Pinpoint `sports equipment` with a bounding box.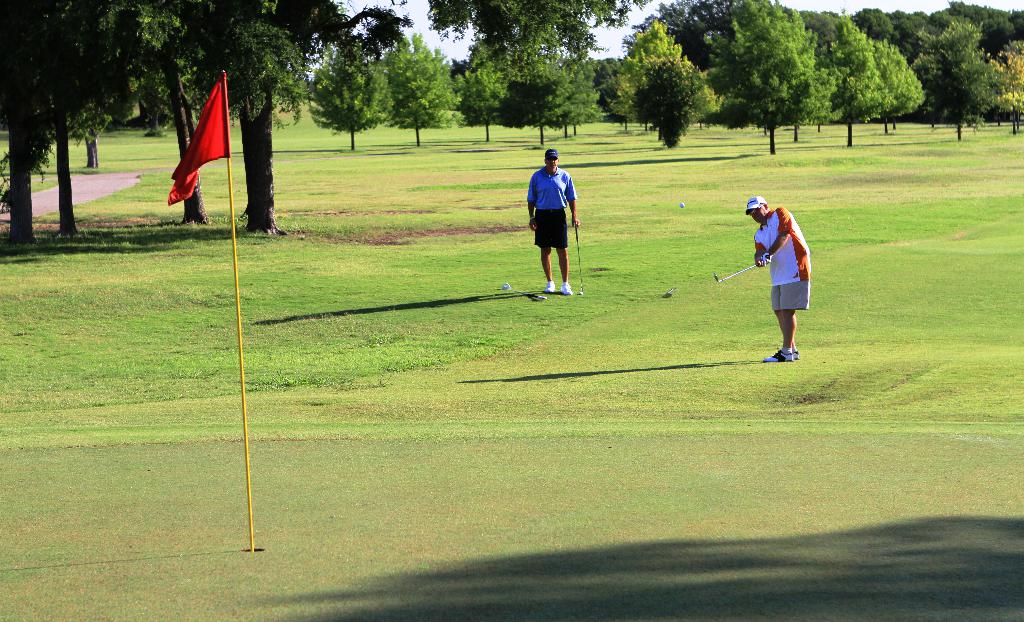
677 202 686 208.
